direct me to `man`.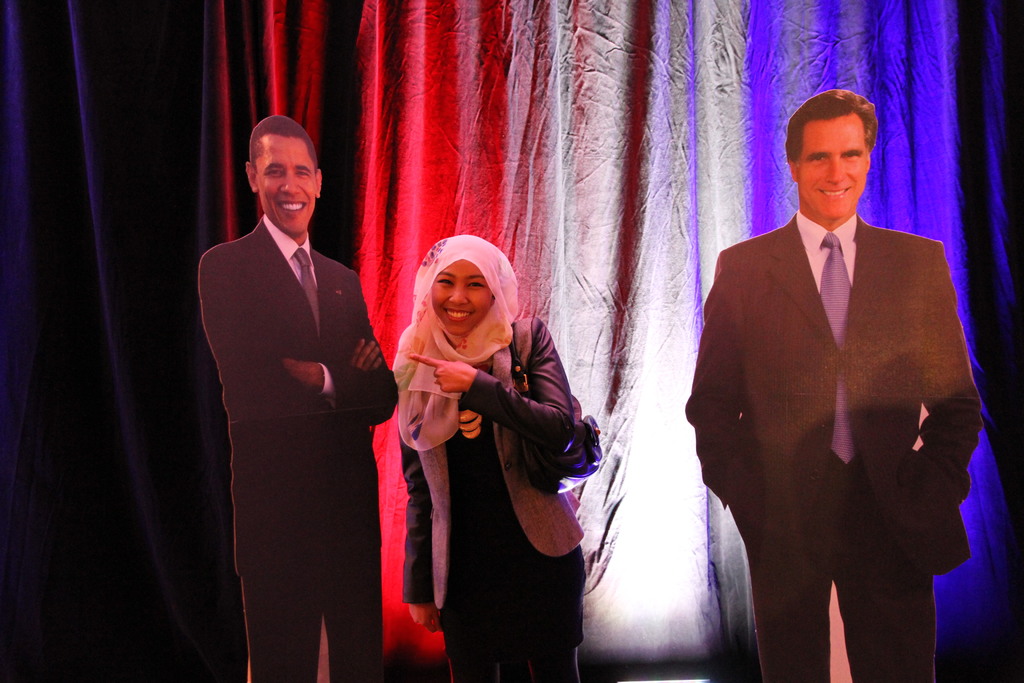
Direction: {"x1": 679, "y1": 85, "x2": 986, "y2": 682}.
